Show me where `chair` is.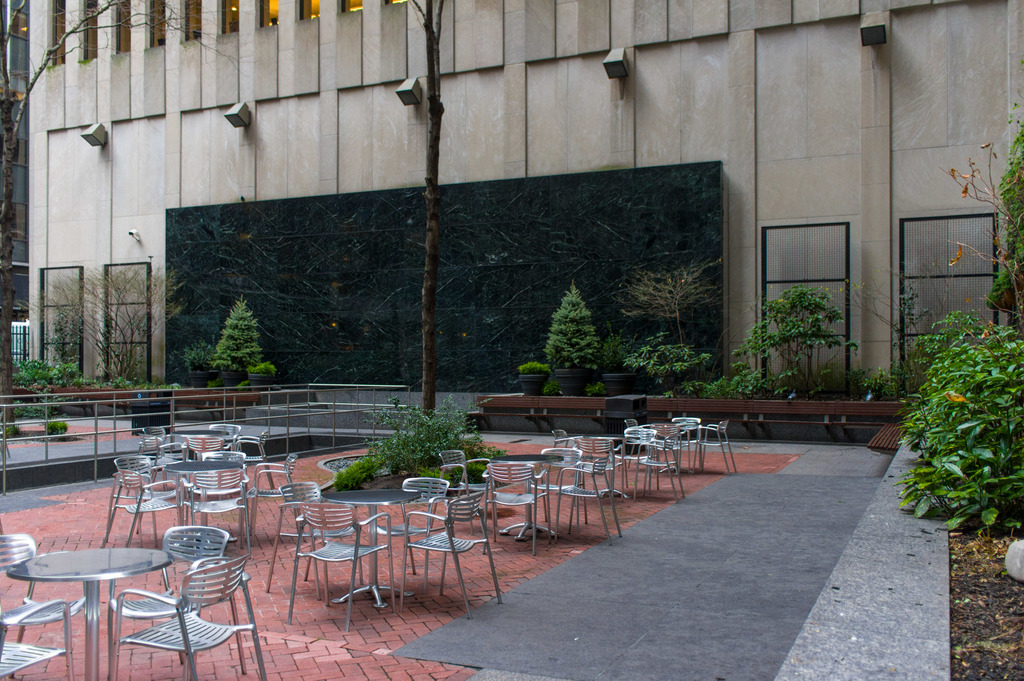
`chair` is at <box>108,454,164,504</box>.
